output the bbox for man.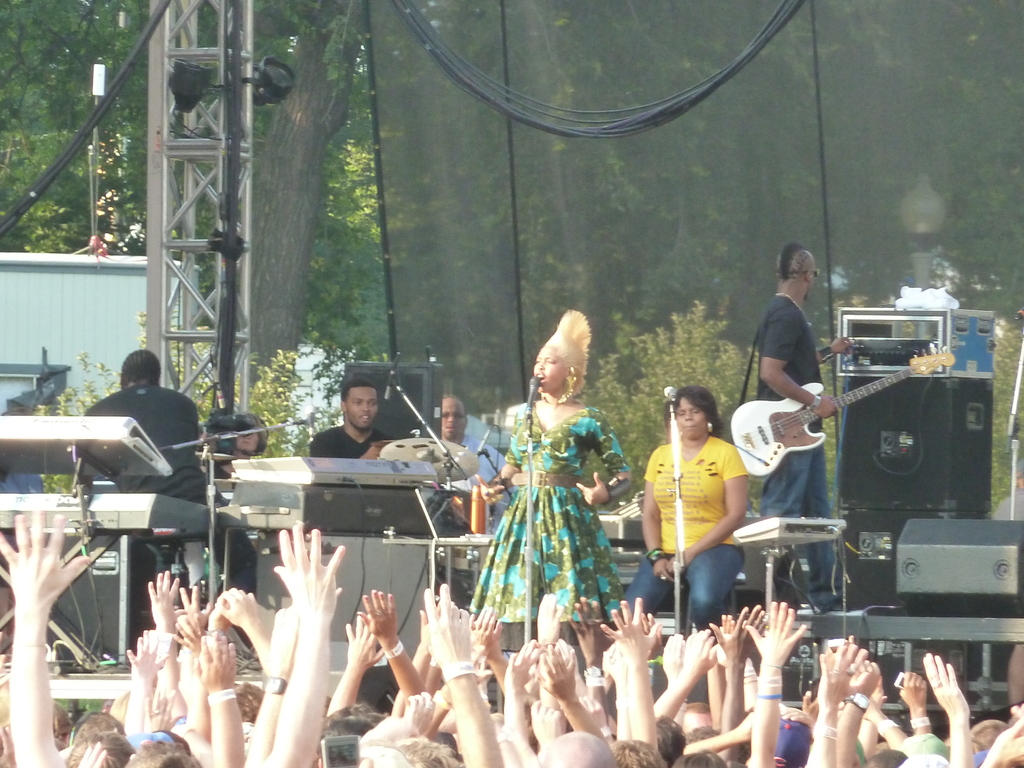
749 250 861 545.
